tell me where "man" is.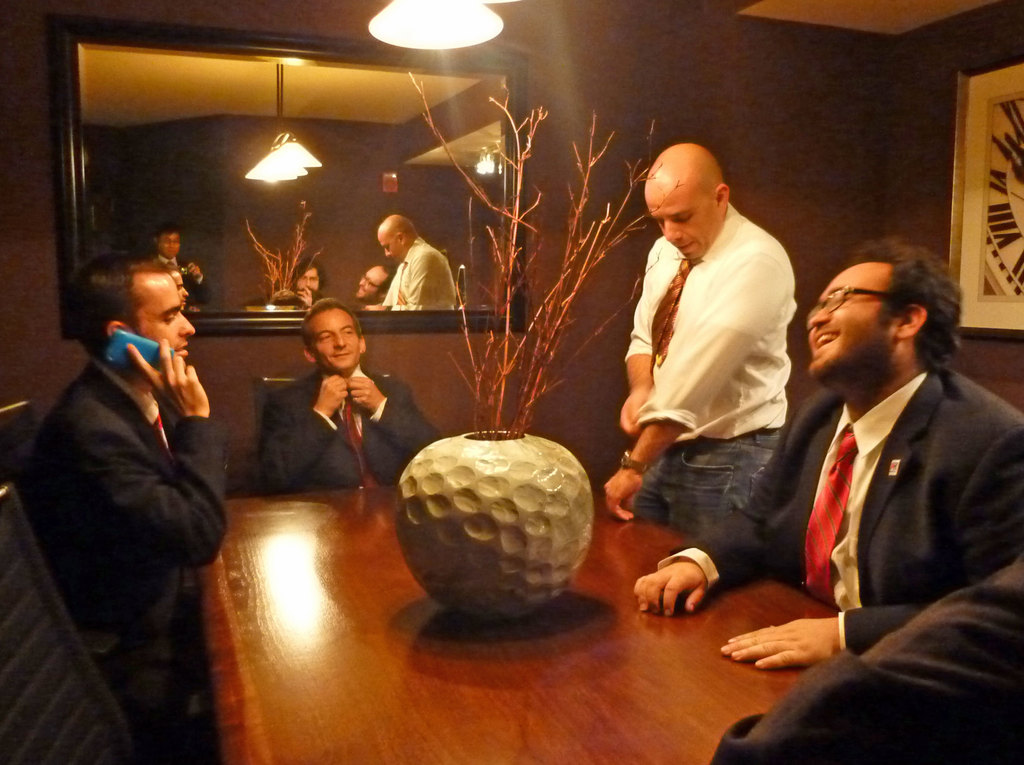
"man" is at [708, 557, 1023, 764].
